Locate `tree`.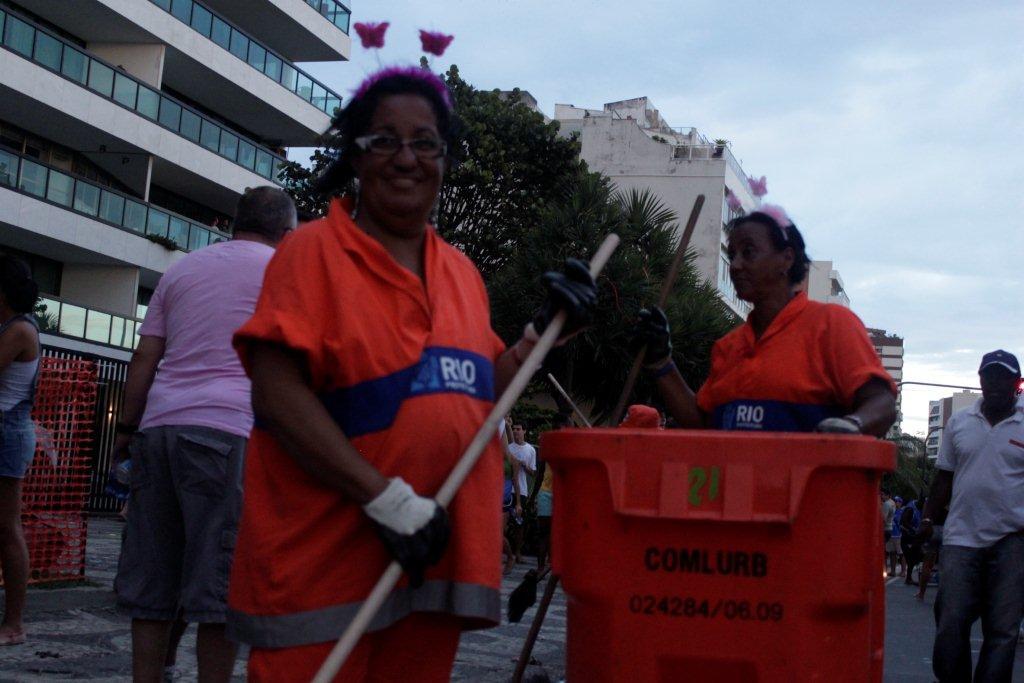
Bounding box: [880,426,940,521].
